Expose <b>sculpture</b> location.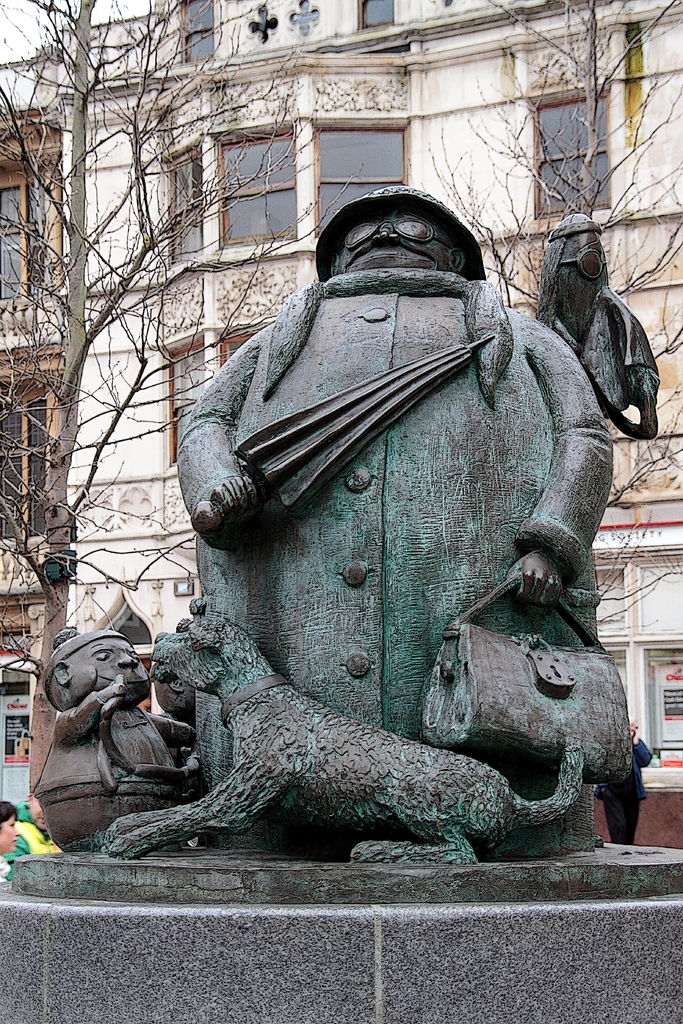
Exposed at crop(538, 204, 659, 445).
